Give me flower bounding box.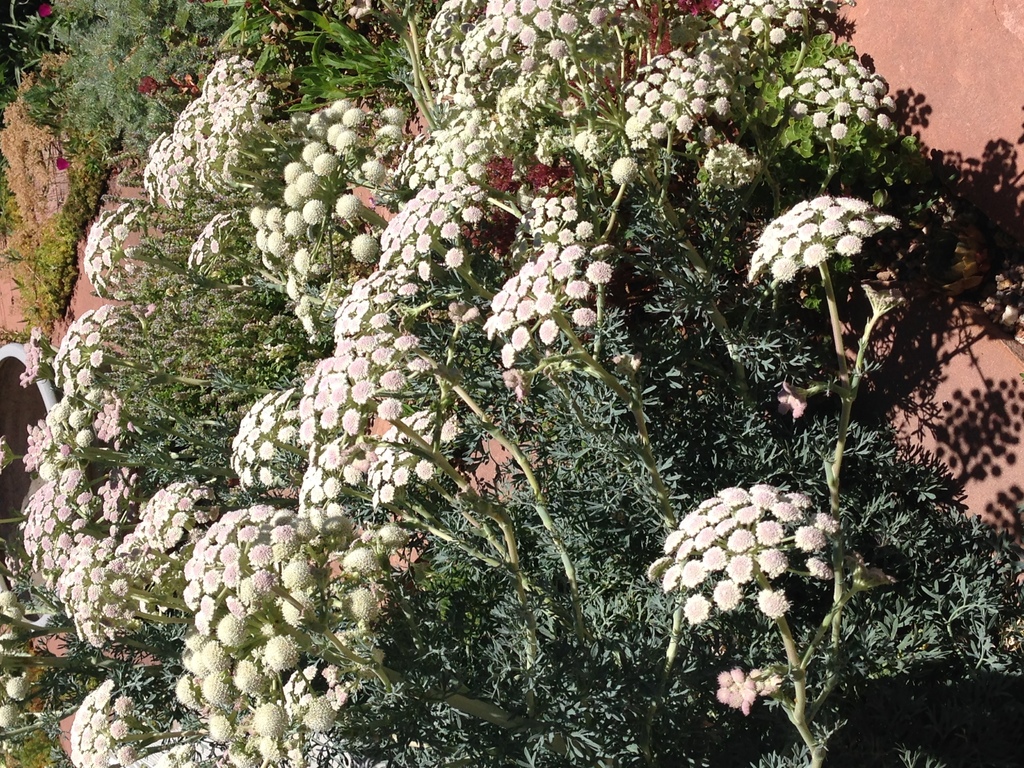
crop(703, 141, 758, 189).
